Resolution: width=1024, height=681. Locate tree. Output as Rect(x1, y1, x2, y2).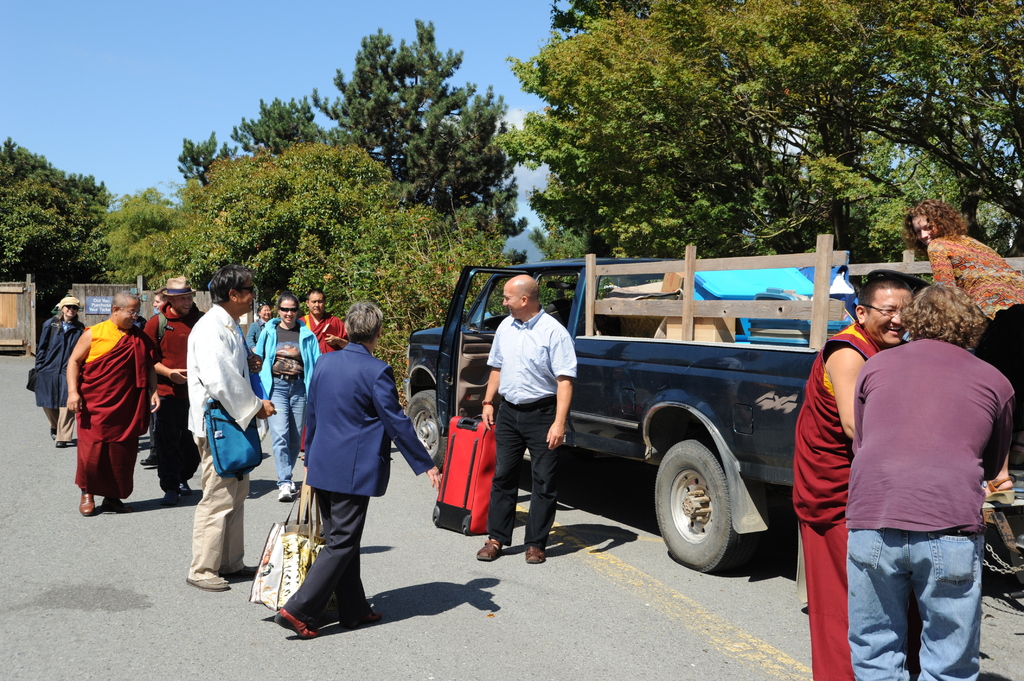
Rect(0, 135, 116, 327).
